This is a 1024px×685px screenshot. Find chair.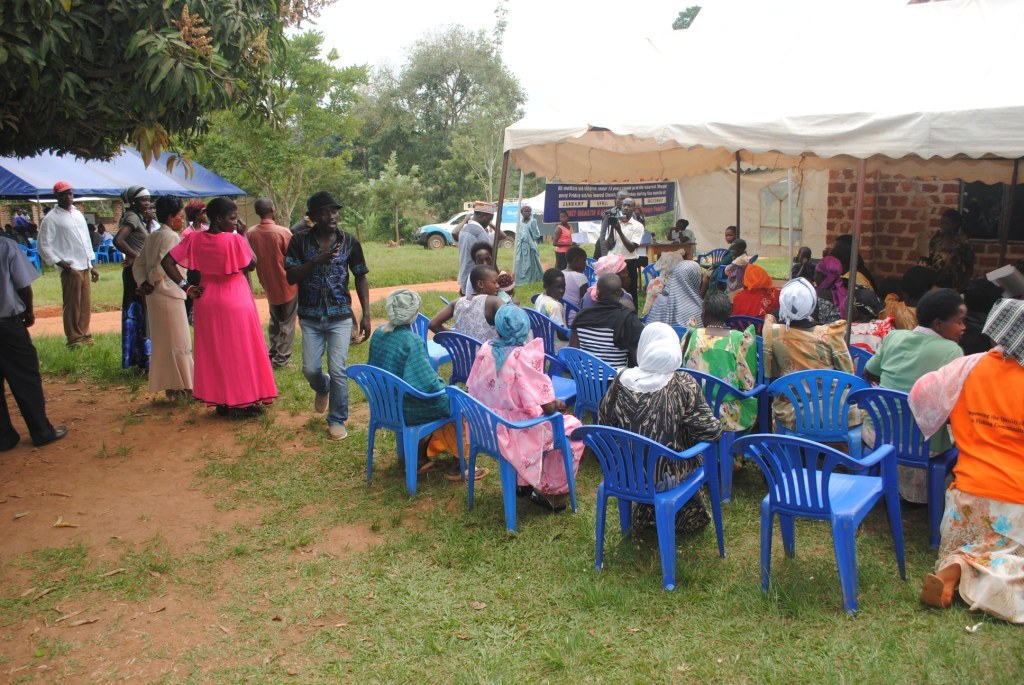
Bounding box: l=344, t=364, r=467, b=501.
